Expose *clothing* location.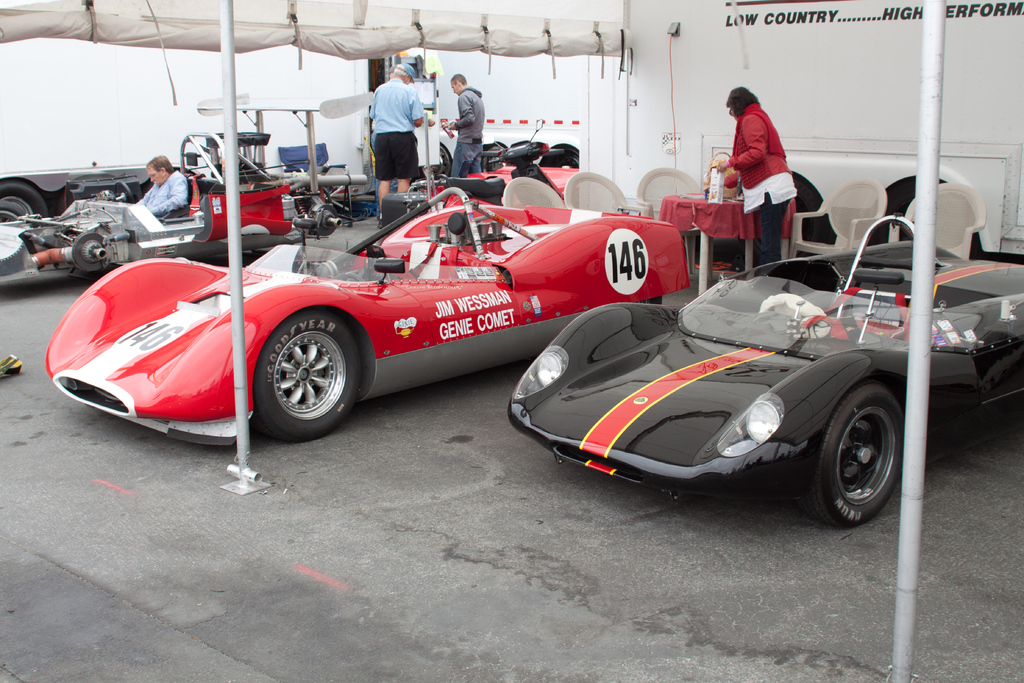
Exposed at 447, 88, 484, 138.
